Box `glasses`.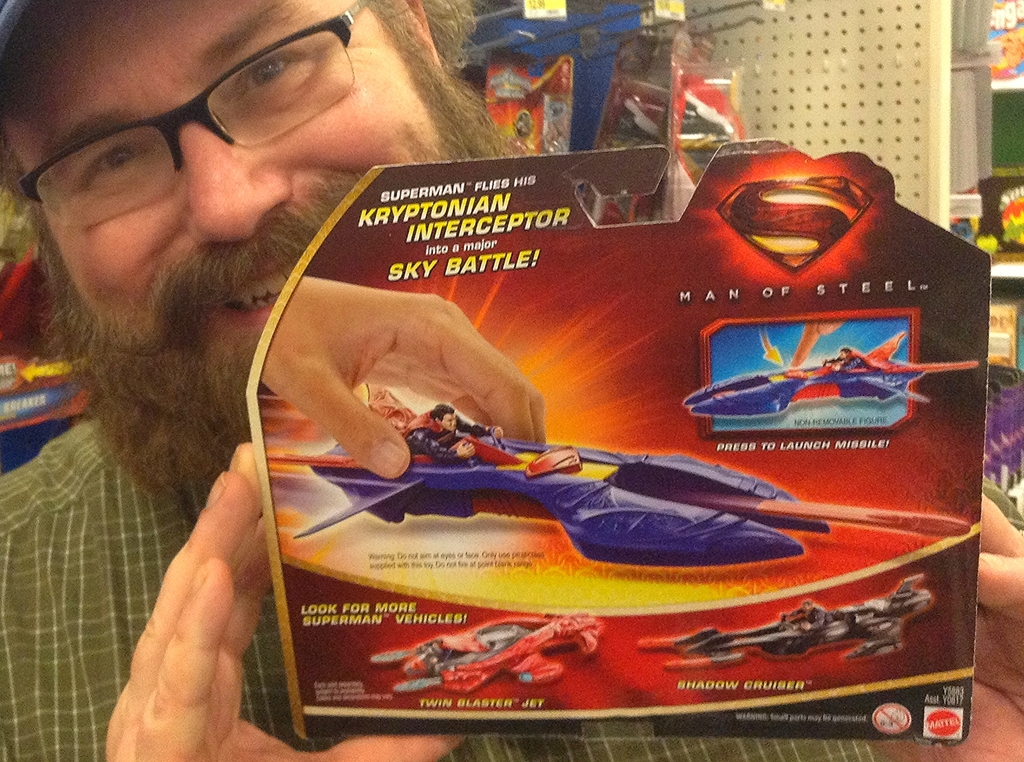
[11, 0, 361, 229].
